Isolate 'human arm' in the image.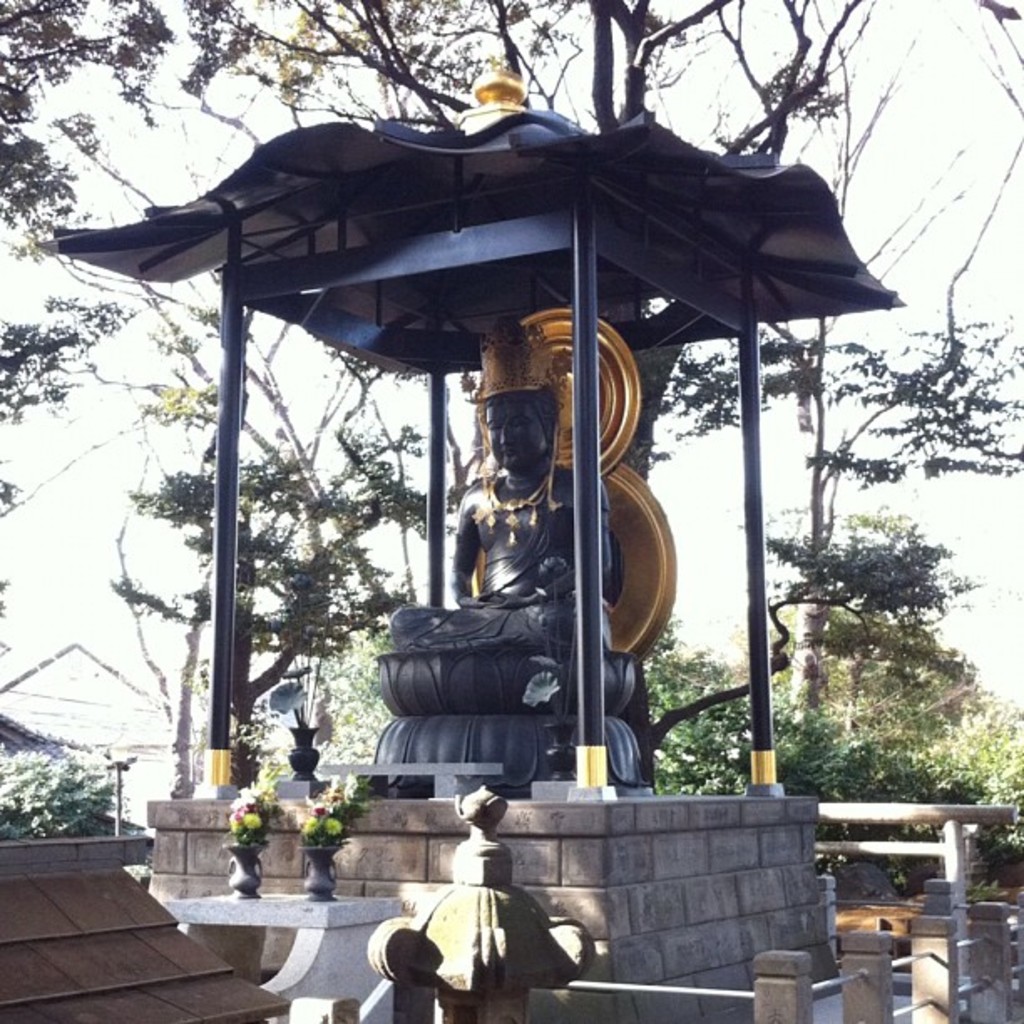
Isolated region: <bbox>457, 500, 492, 606</bbox>.
